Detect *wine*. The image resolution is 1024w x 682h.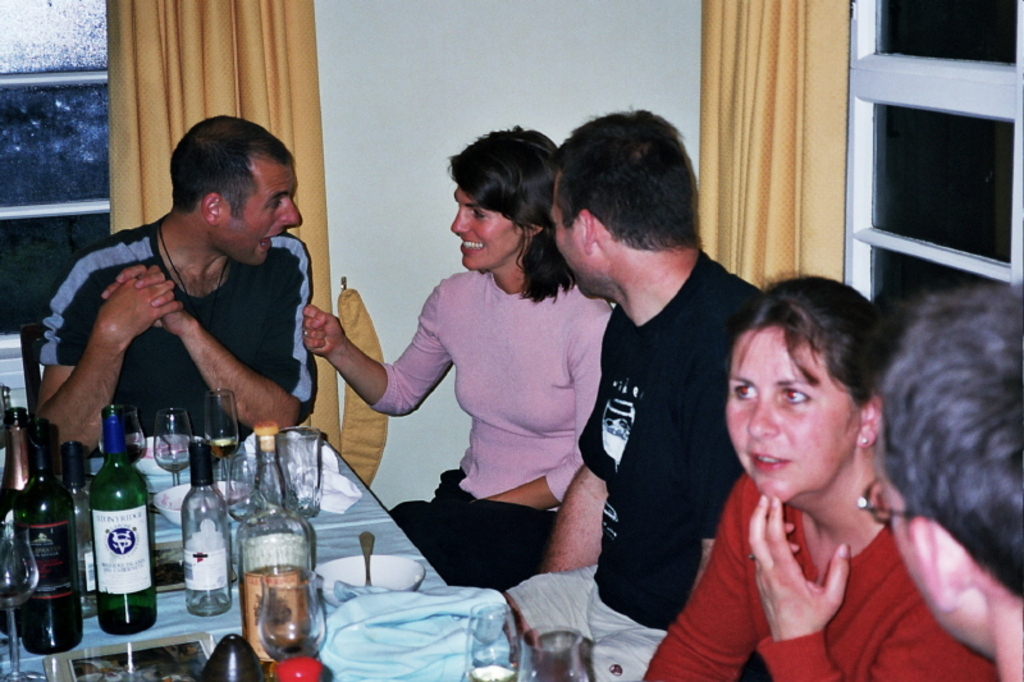
bbox=(180, 438, 233, 614).
